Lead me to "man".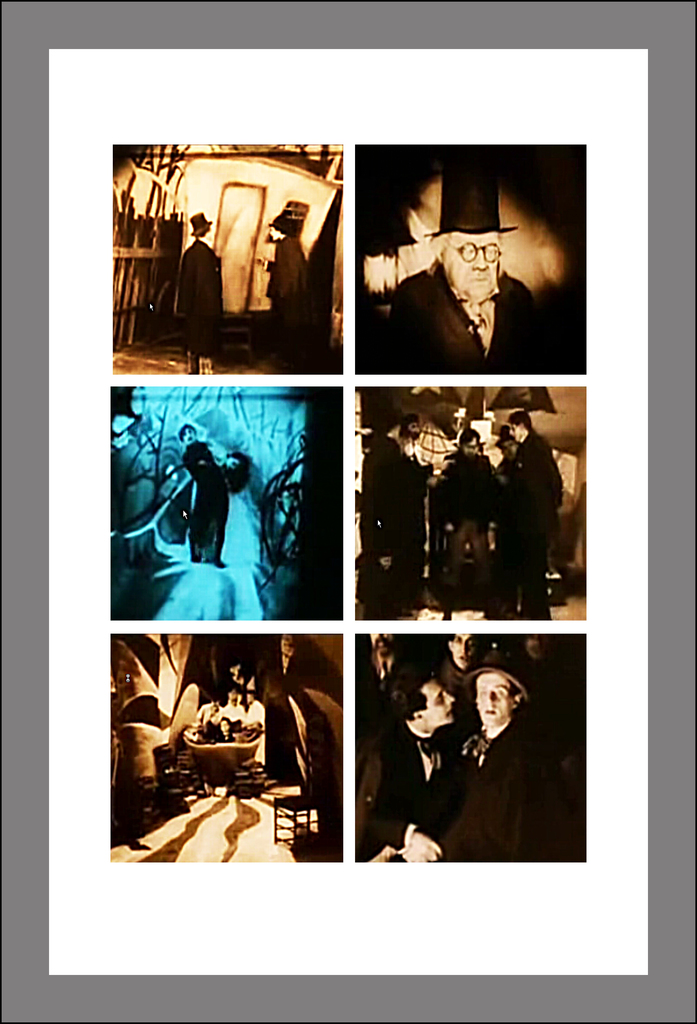
Lead to 177 419 237 576.
